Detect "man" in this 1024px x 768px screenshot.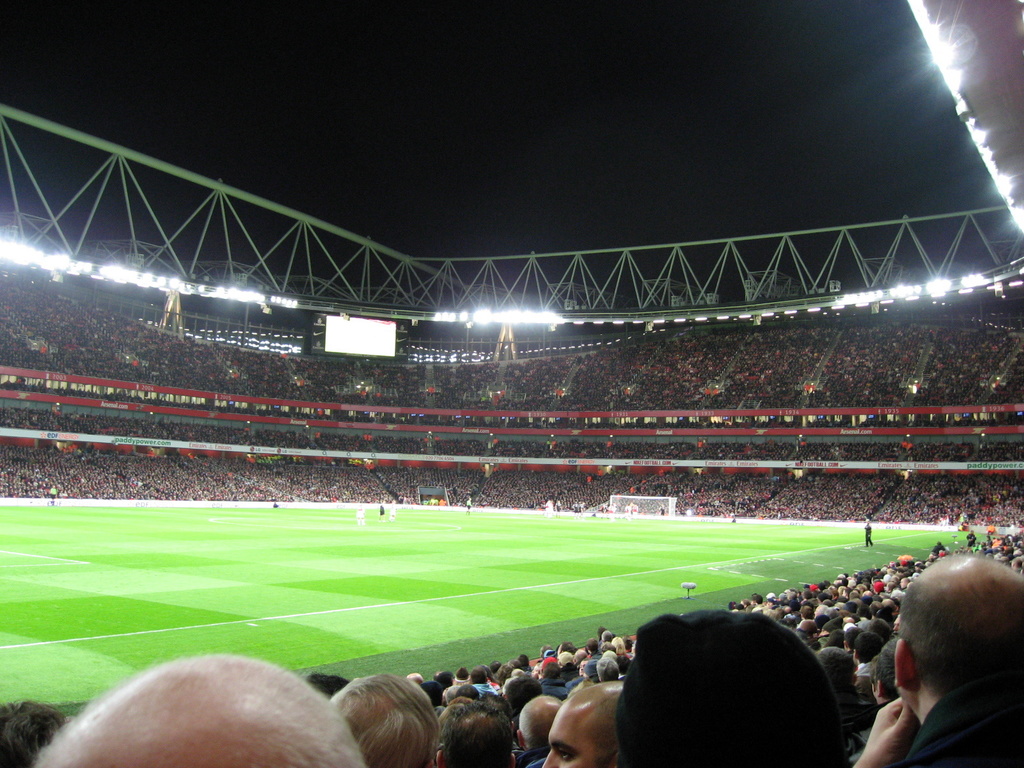
Detection: [548,499,558,523].
